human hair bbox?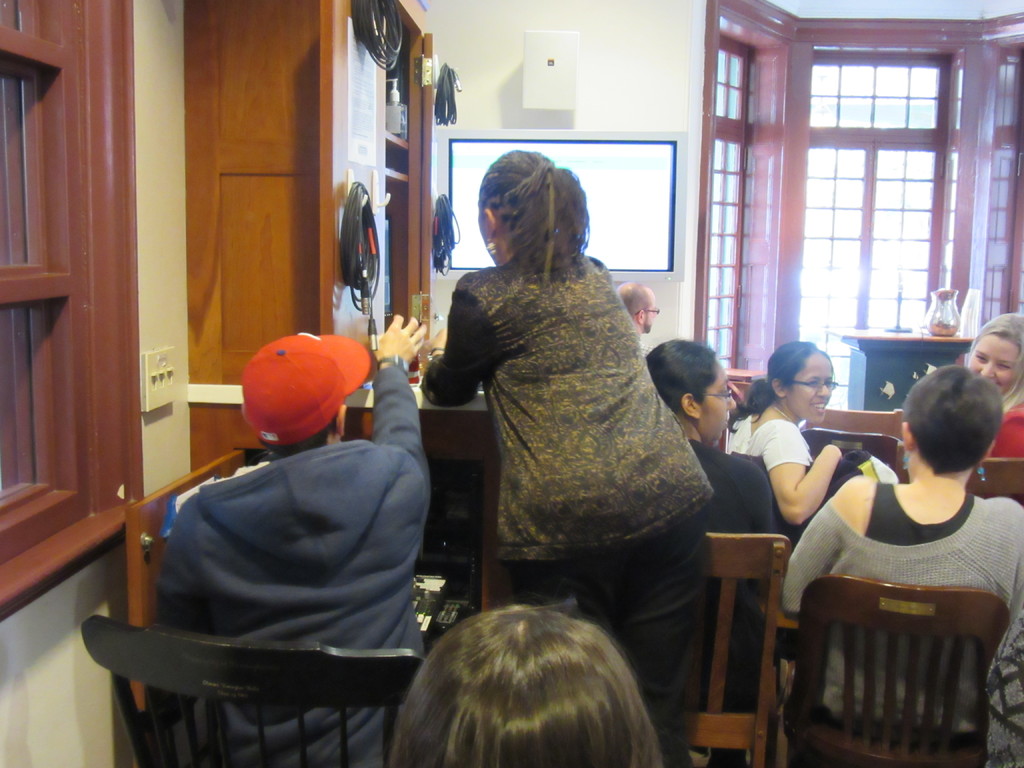
(730, 331, 838, 428)
